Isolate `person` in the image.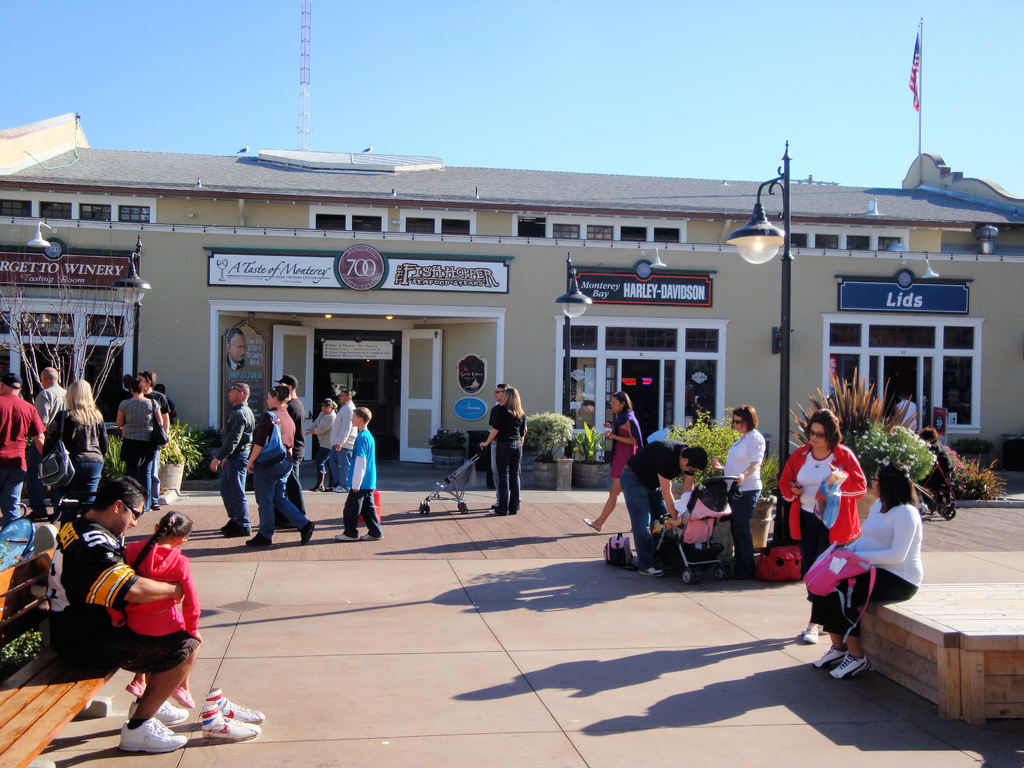
Isolated region: [274, 374, 306, 527].
